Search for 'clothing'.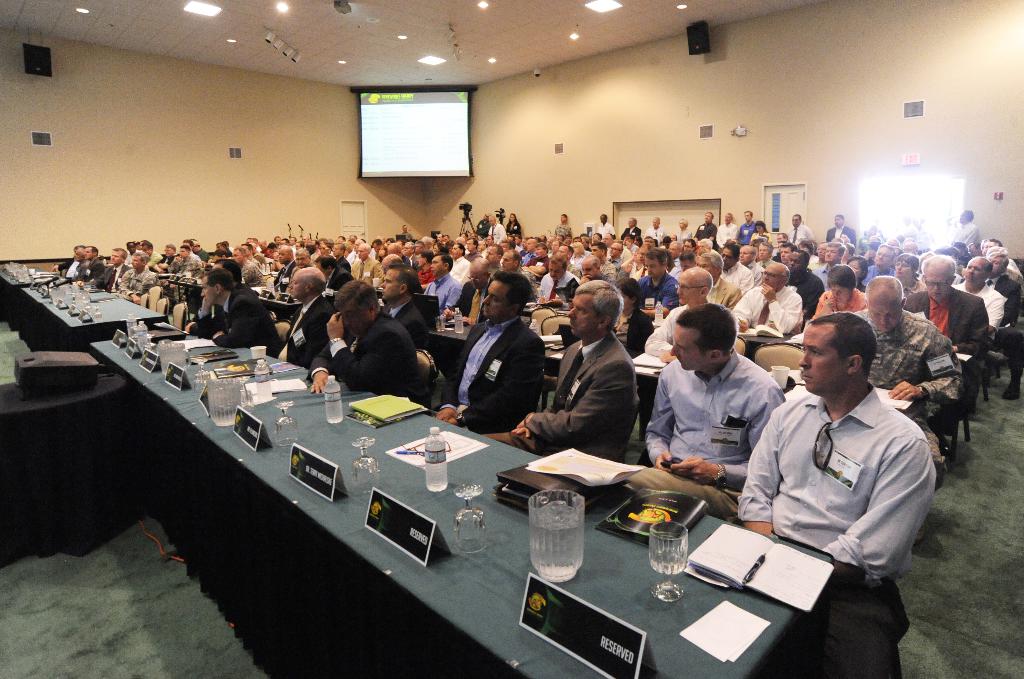
Found at BBox(116, 262, 159, 300).
